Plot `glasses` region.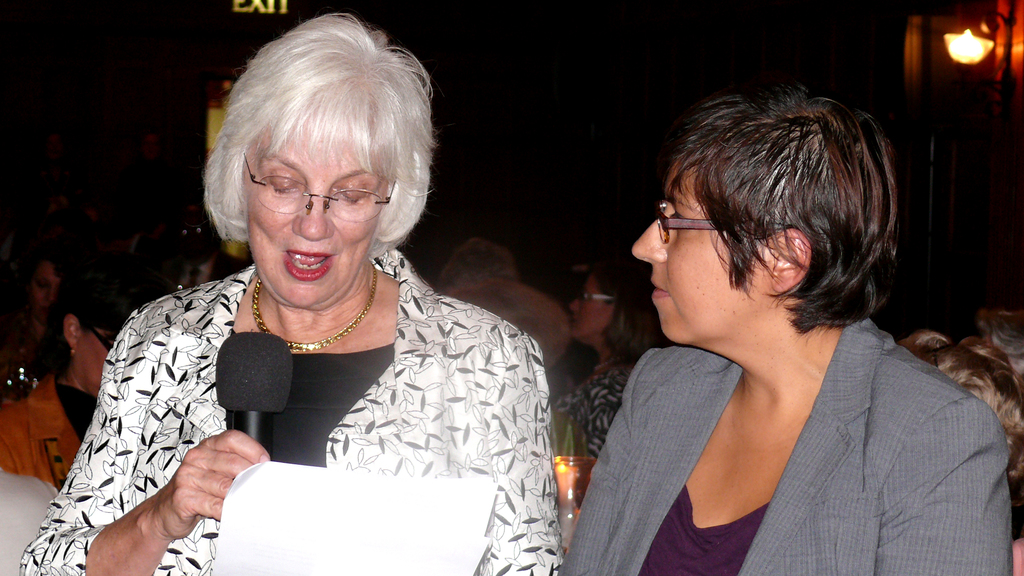
Plotted at detection(650, 198, 724, 240).
